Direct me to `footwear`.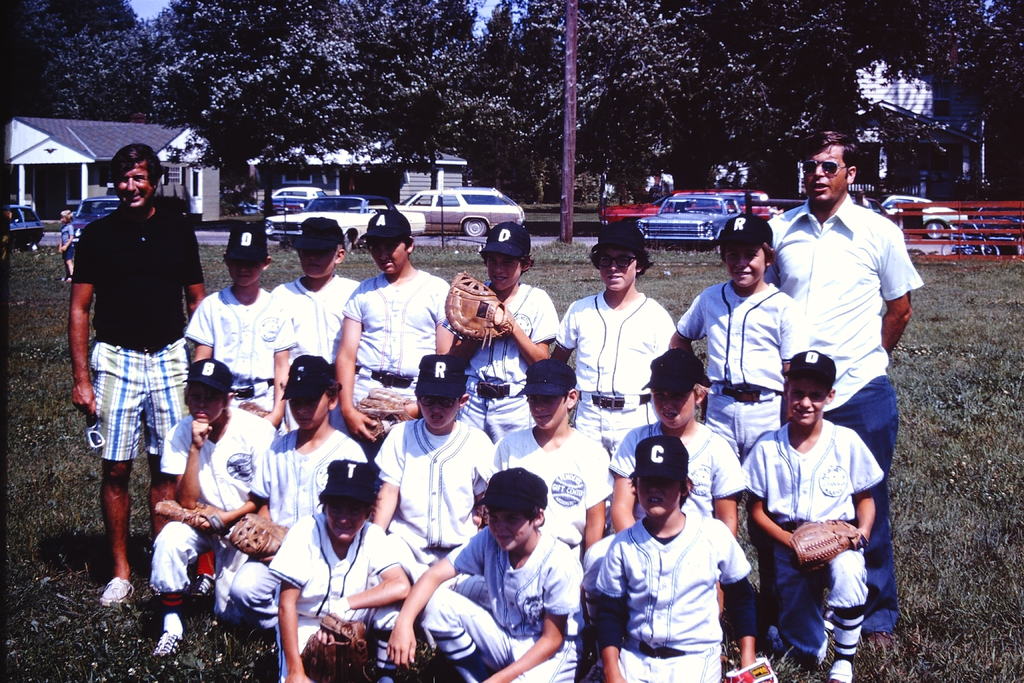
Direction: locate(869, 632, 906, 654).
